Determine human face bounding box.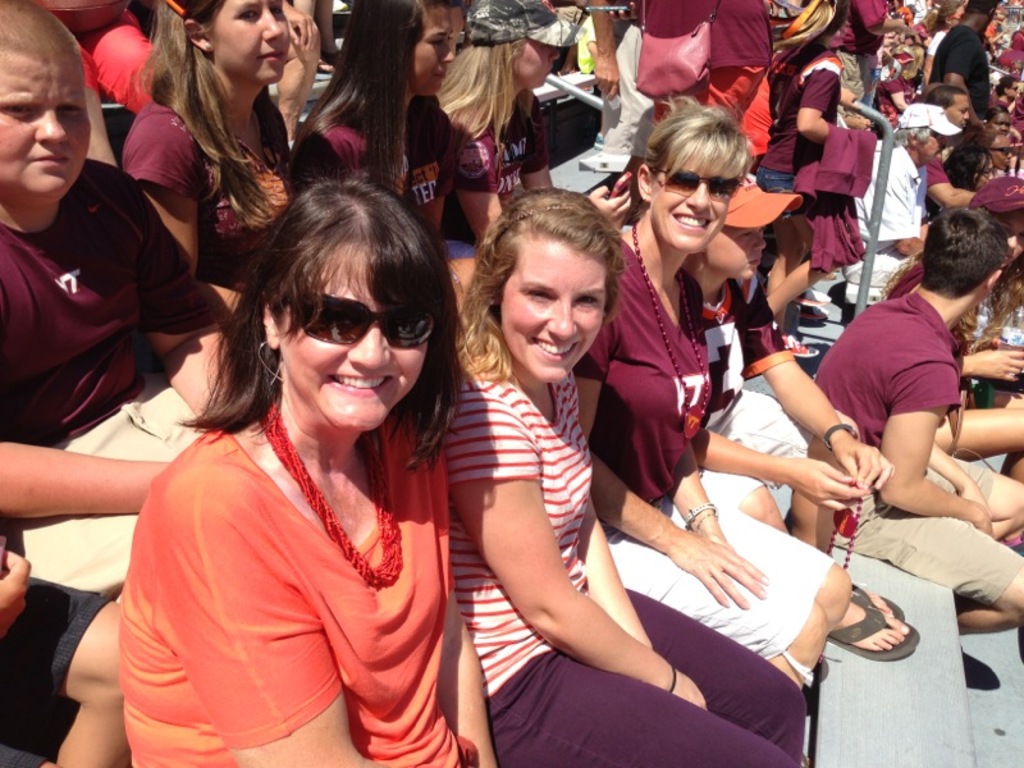
Determined: (650,160,737,248).
